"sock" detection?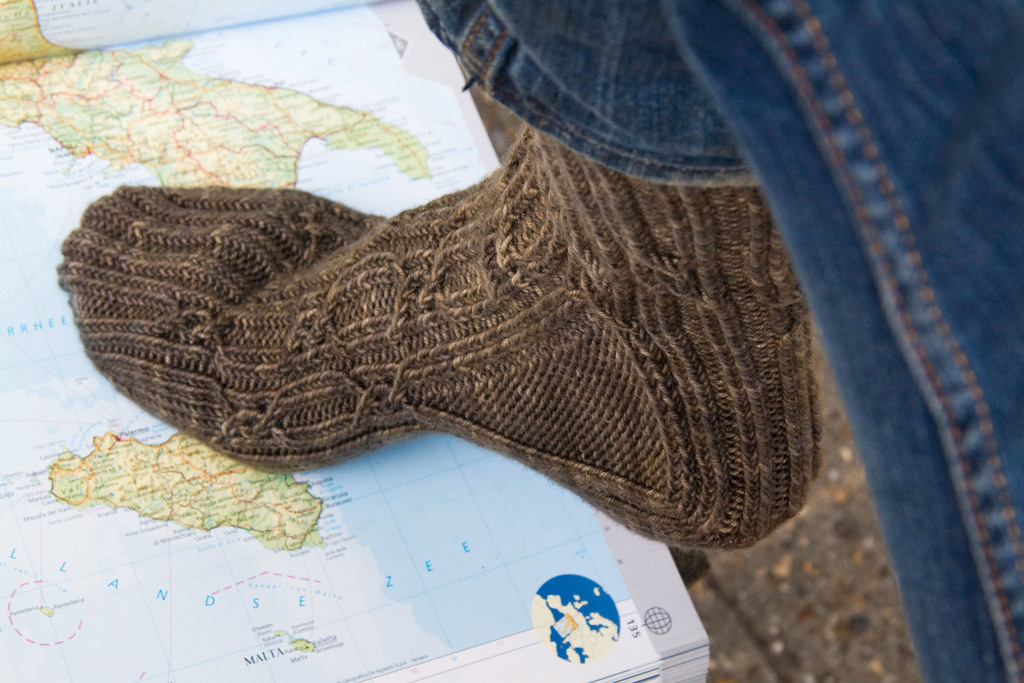
(left=52, top=119, right=821, bottom=554)
